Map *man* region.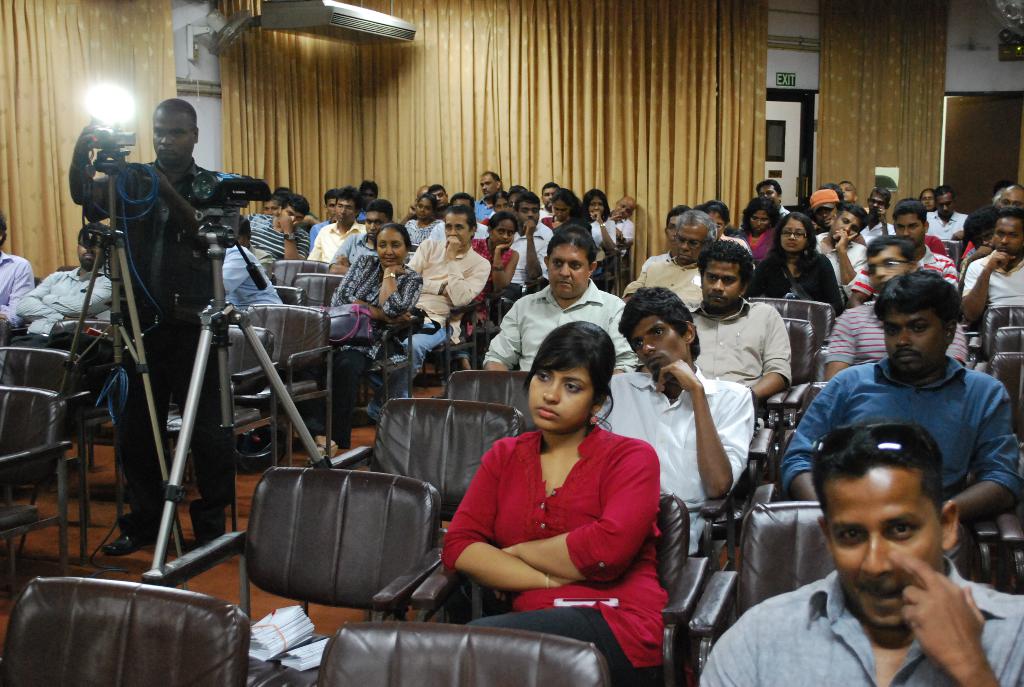
Mapped to Rect(472, 169, 502, 220).
